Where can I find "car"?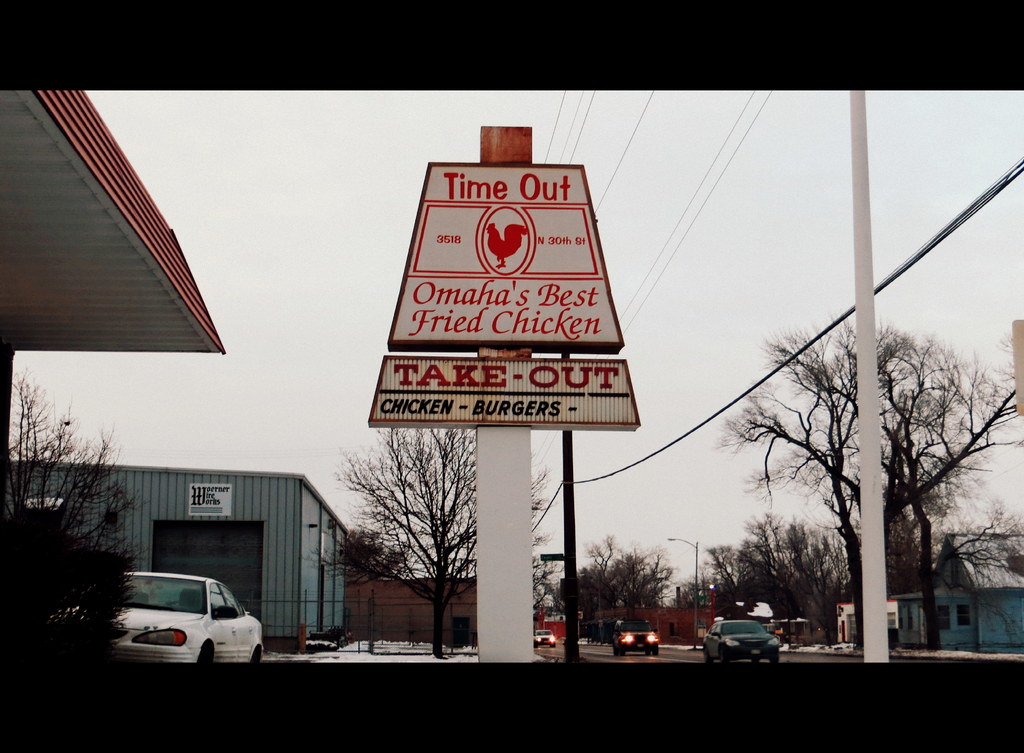
You can find it at BBox(529, 627, 556, 647).
